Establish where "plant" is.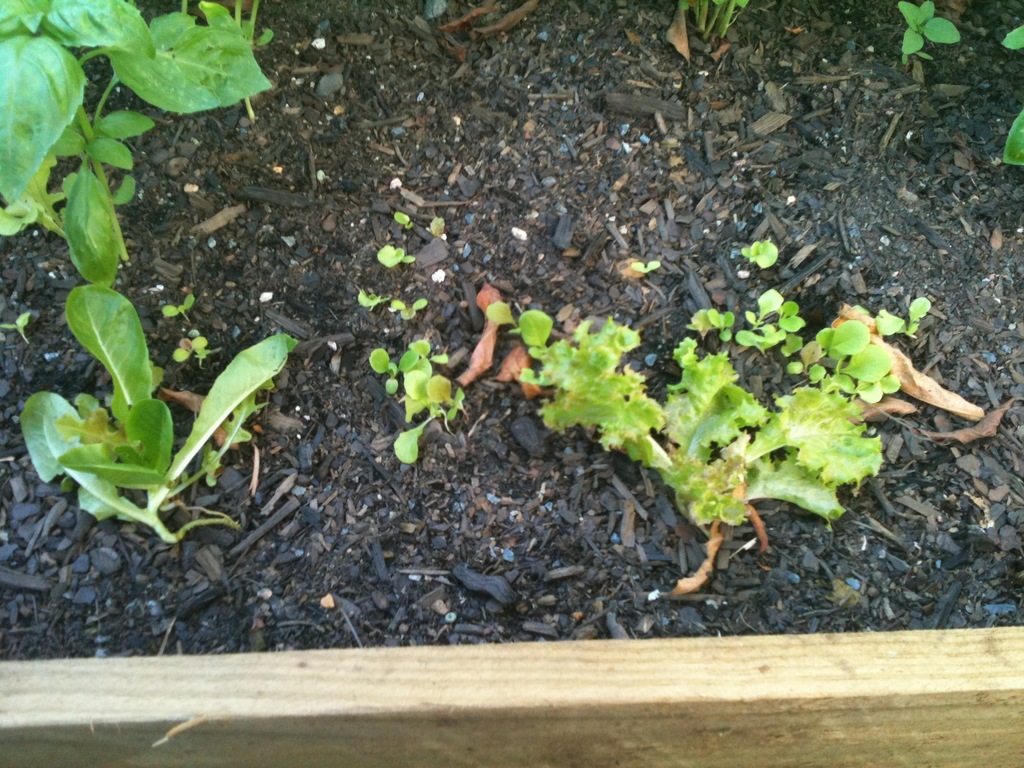
Established at rect(996, 28, 1023, 57).
